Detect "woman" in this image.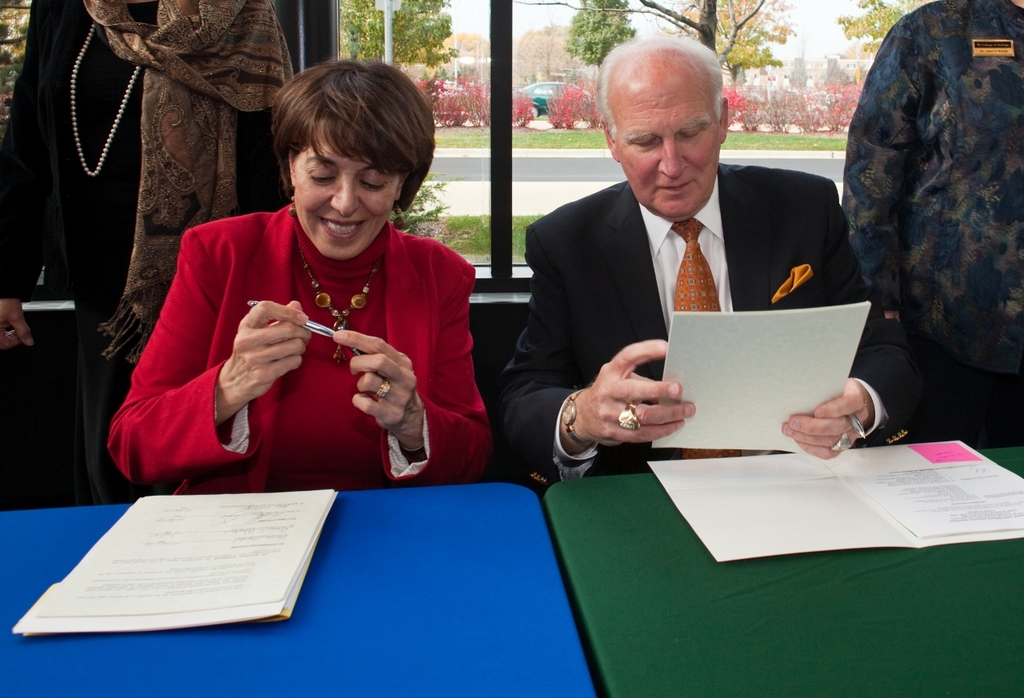
Detection: bbox=[114, 58, 500, 493].
